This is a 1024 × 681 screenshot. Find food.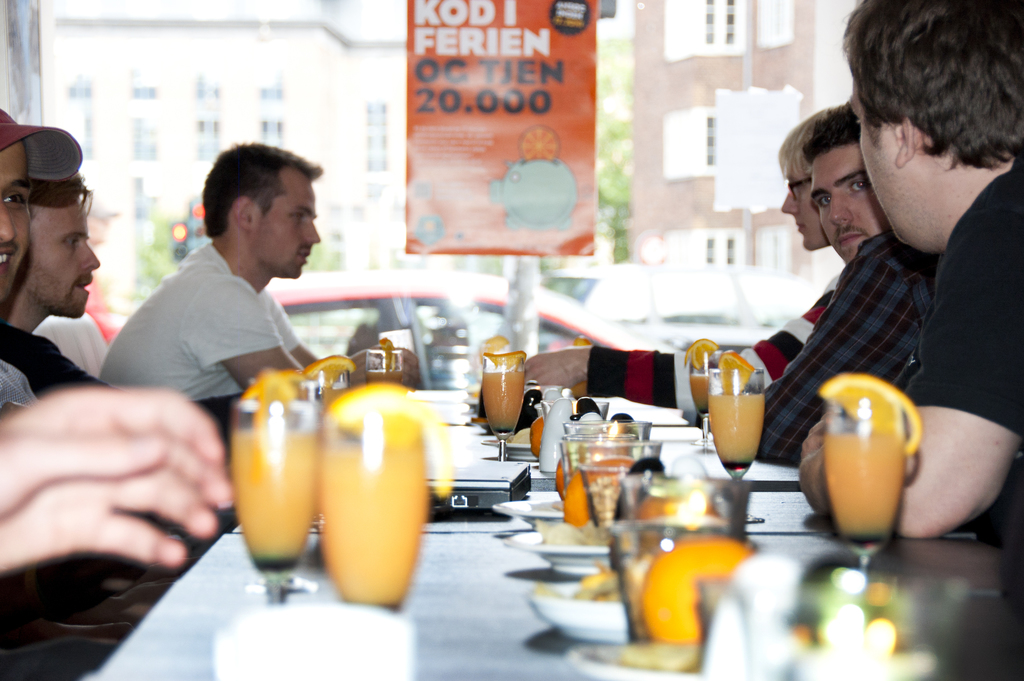
Bounding box: (685,338,719,370).
